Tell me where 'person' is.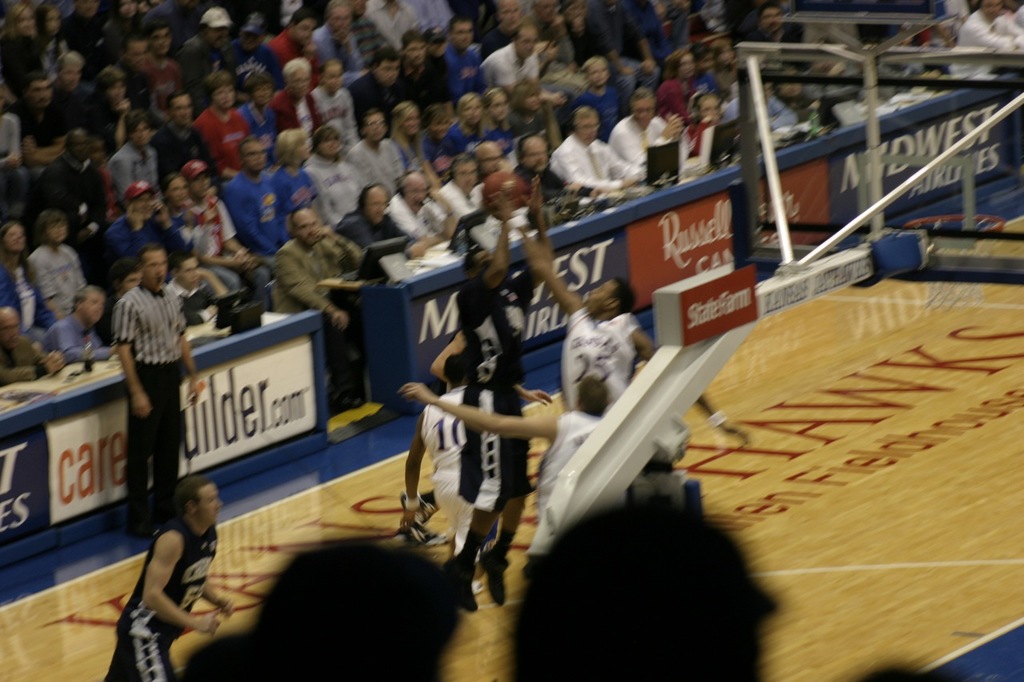
'person' is at [4, 39, 39, 101].
